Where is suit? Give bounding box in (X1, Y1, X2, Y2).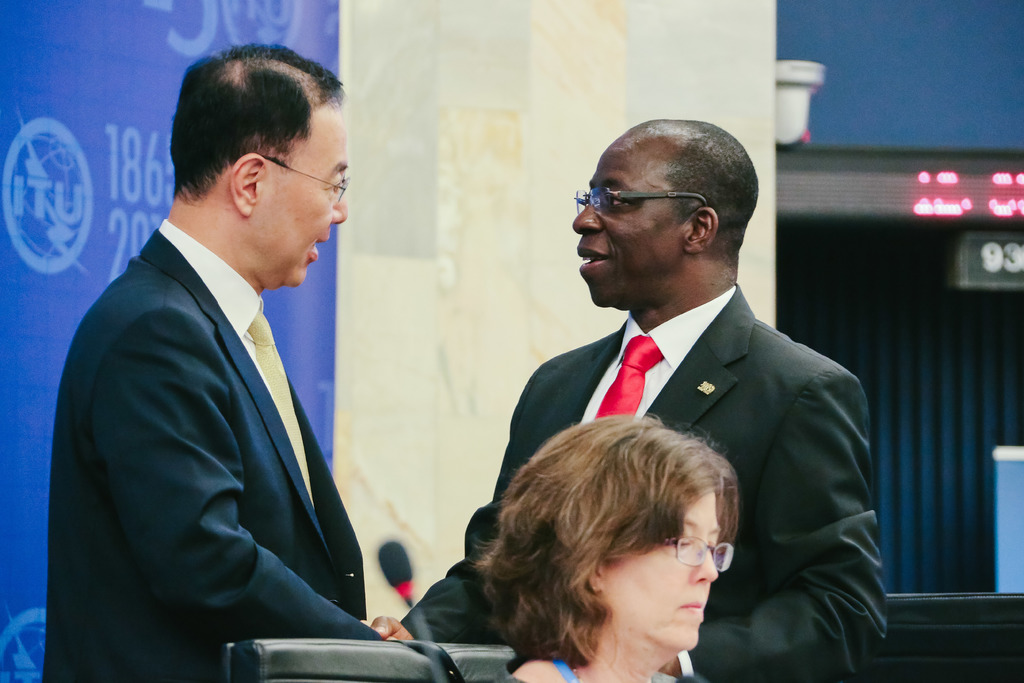
(61, 121, 398, 677).
